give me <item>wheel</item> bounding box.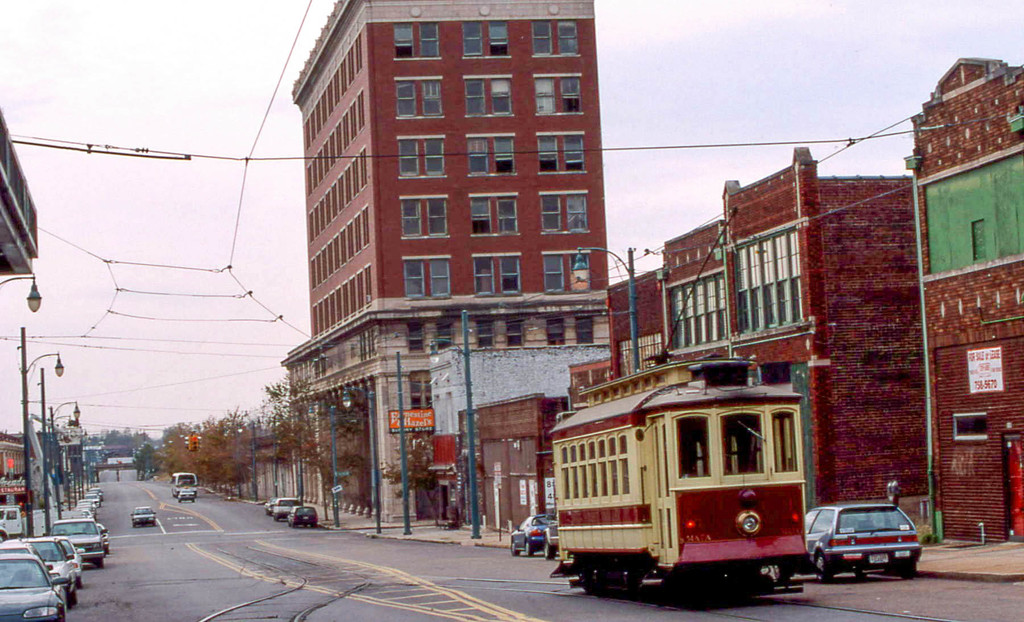
locate(190, 499, 195, 500).
